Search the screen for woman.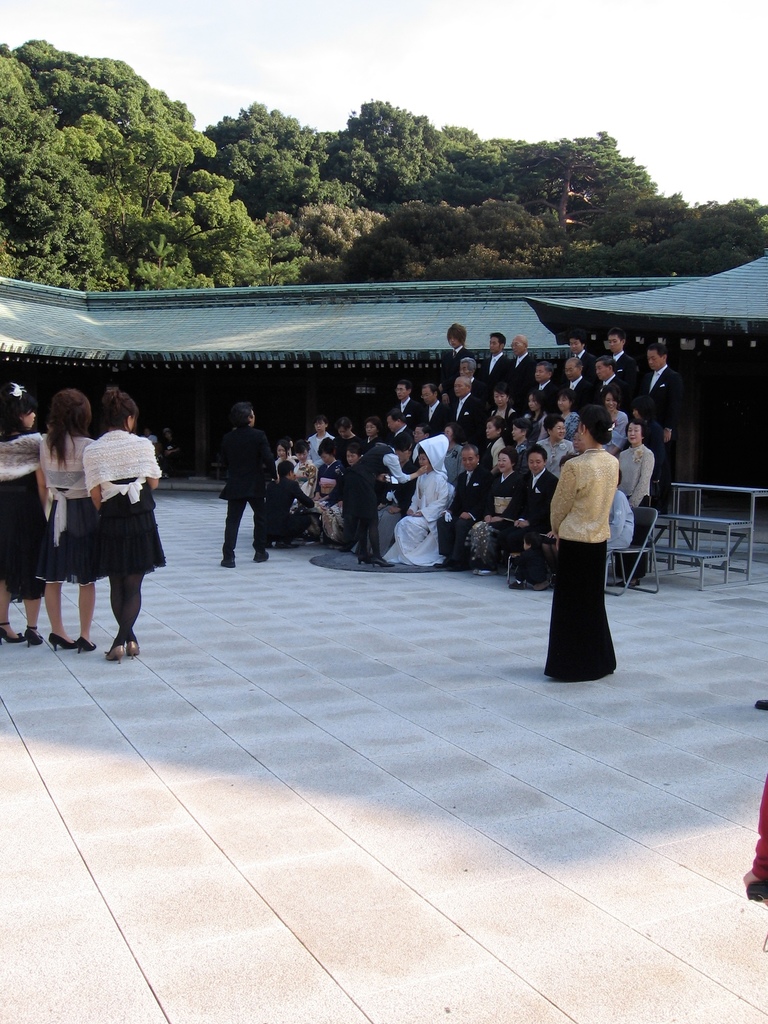
Found at [482,415,516,481].
